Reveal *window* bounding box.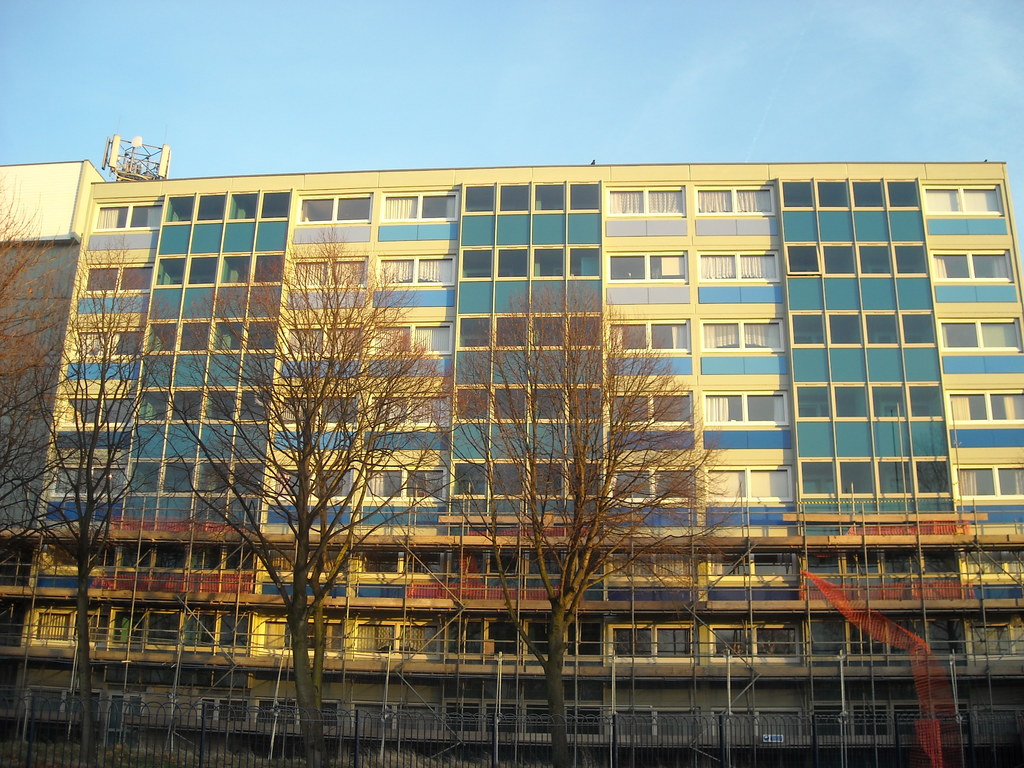
Revealed: [286, 319, 362, 356].
